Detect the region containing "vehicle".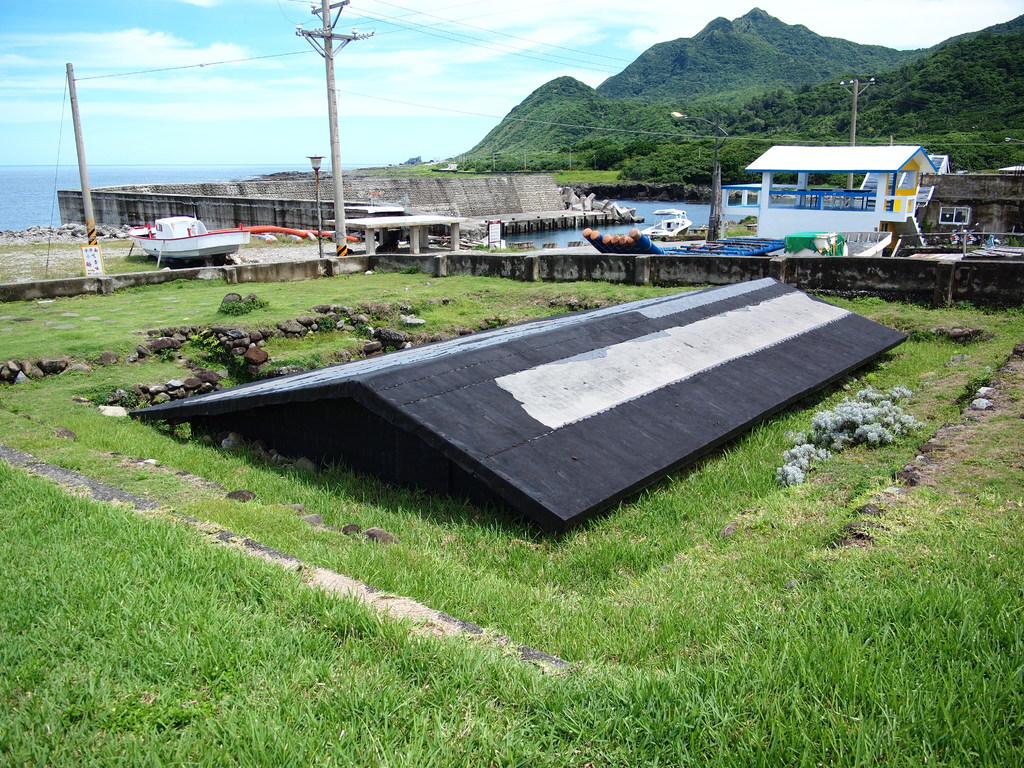
left=208, top=221, right=355, bottom=236.
